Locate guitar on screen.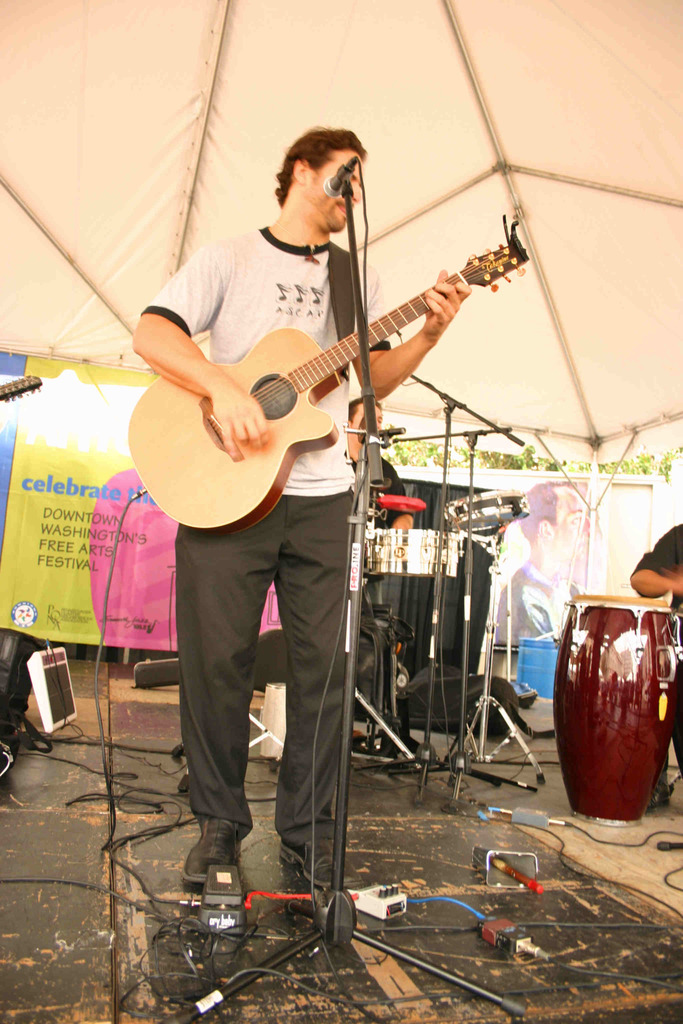
On screen at region(136, 235, 512, 526).
